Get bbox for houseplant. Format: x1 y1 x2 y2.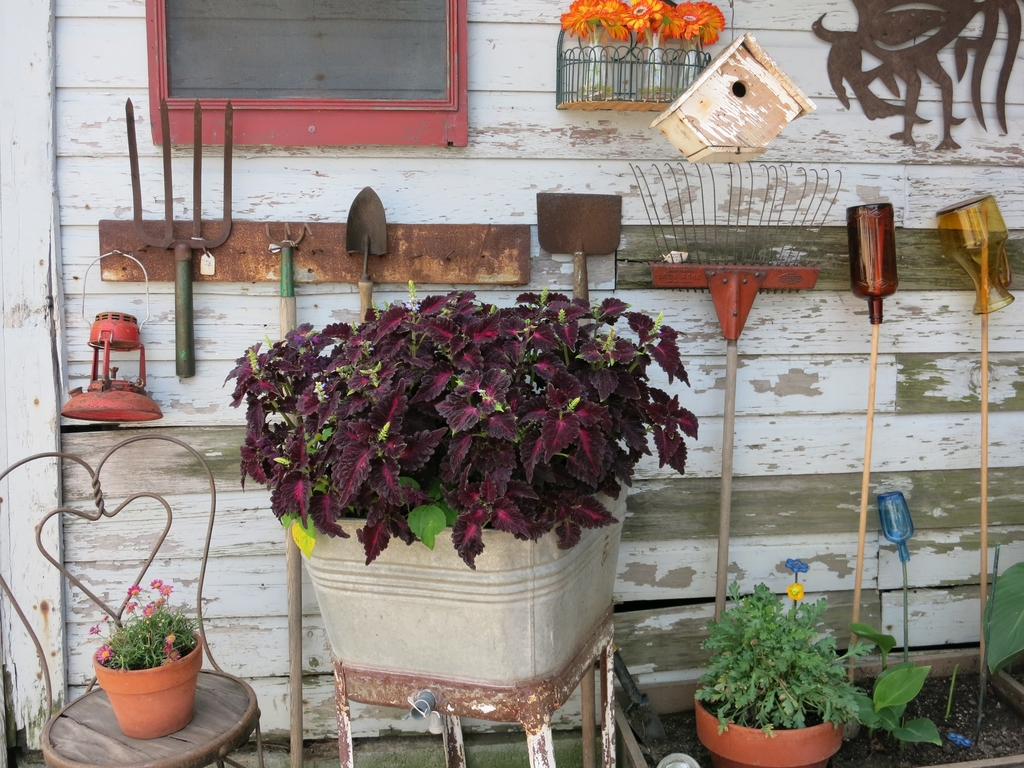
242 277 698 767.
